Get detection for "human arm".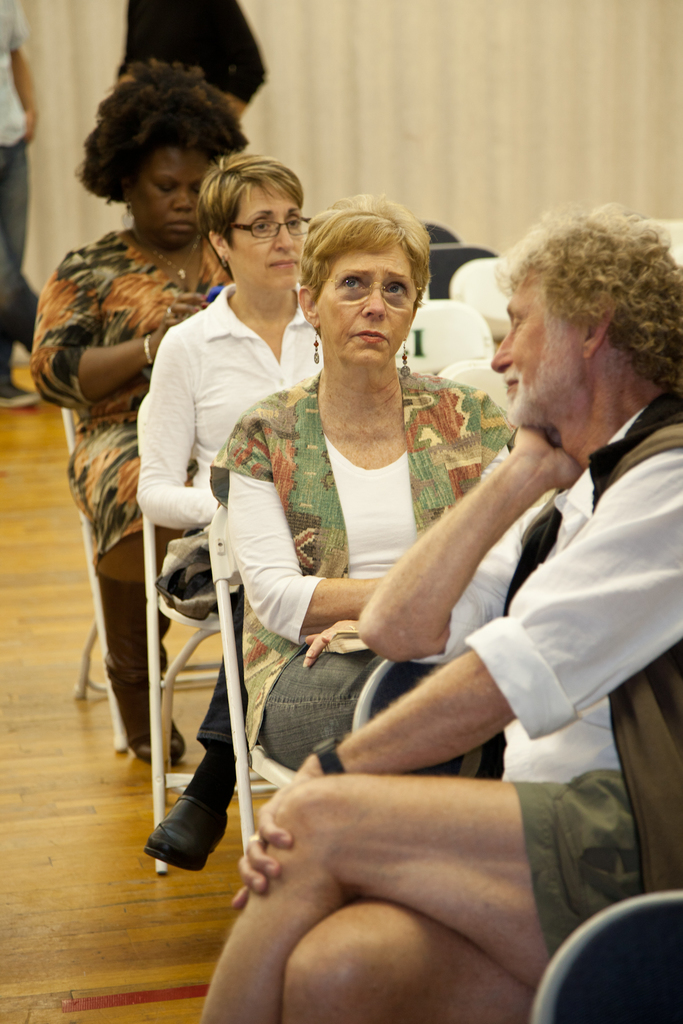
Detection: x1=12 y1=0 x2=45 y2=148.
